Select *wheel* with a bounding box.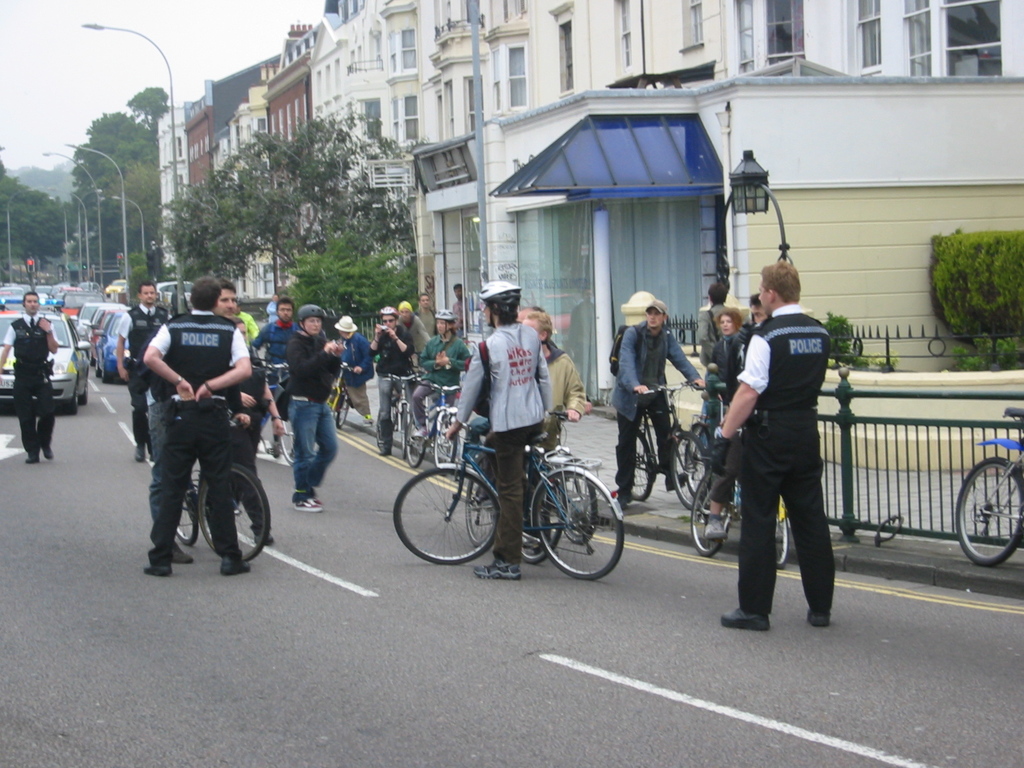
l=200, t=462, r=275, b=561.
